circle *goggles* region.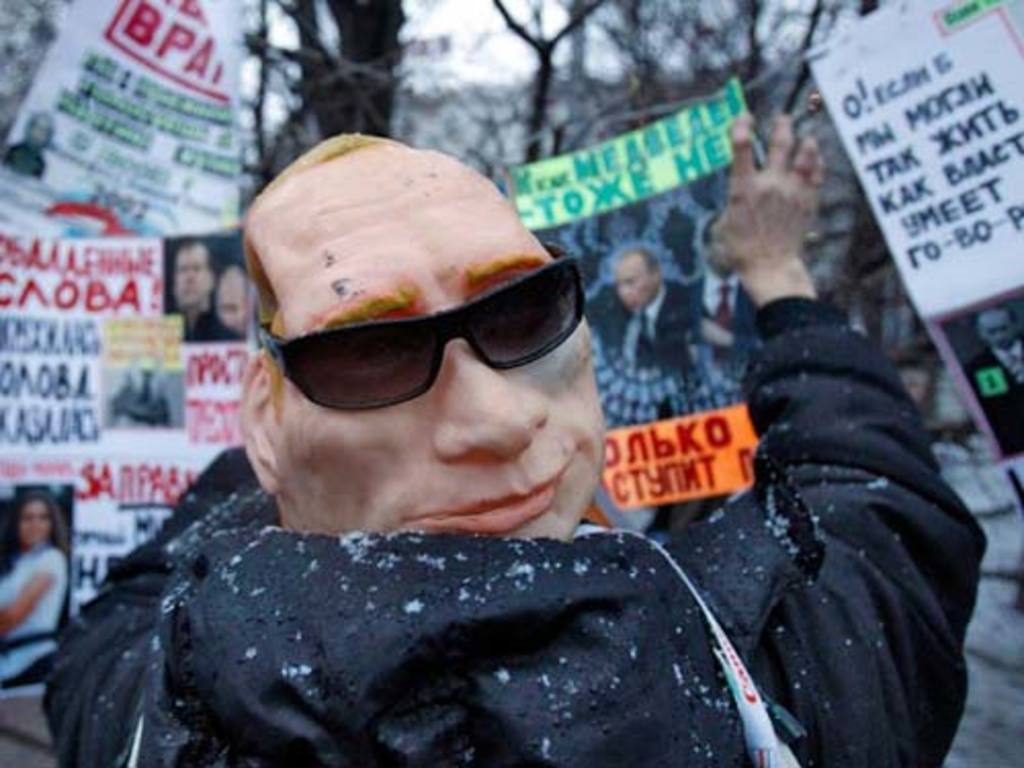
Region: x1=252, y1=256, x2=584, y2=428.
